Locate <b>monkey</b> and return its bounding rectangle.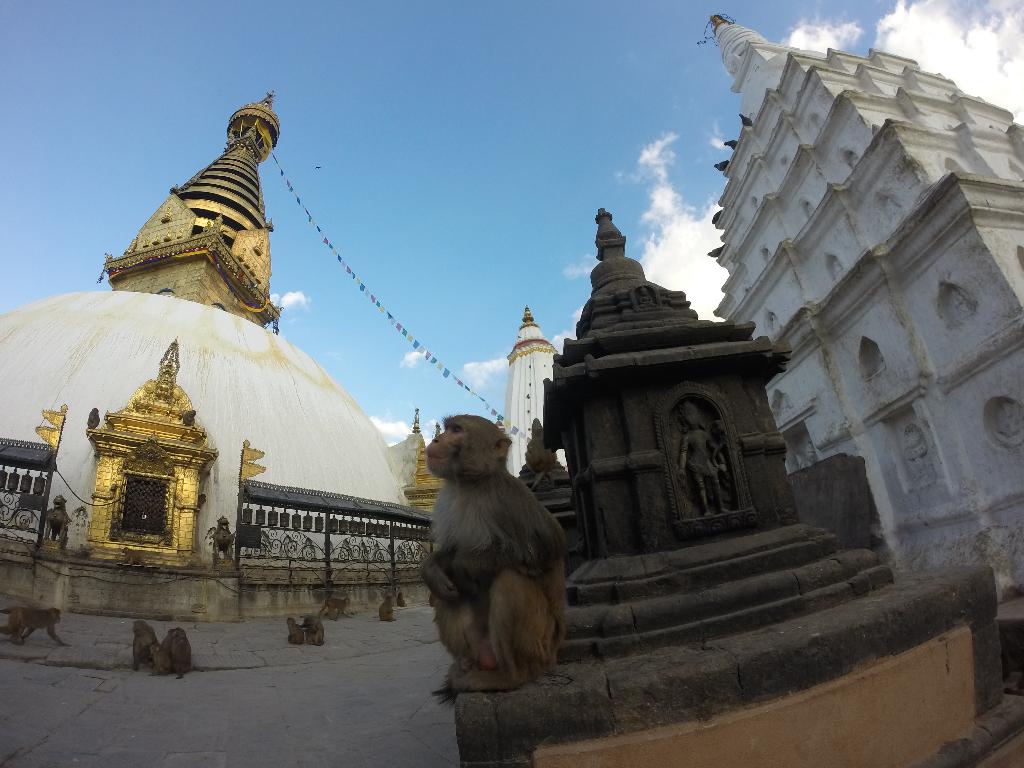
[left=525, top=421, right=558, bottom=487].
